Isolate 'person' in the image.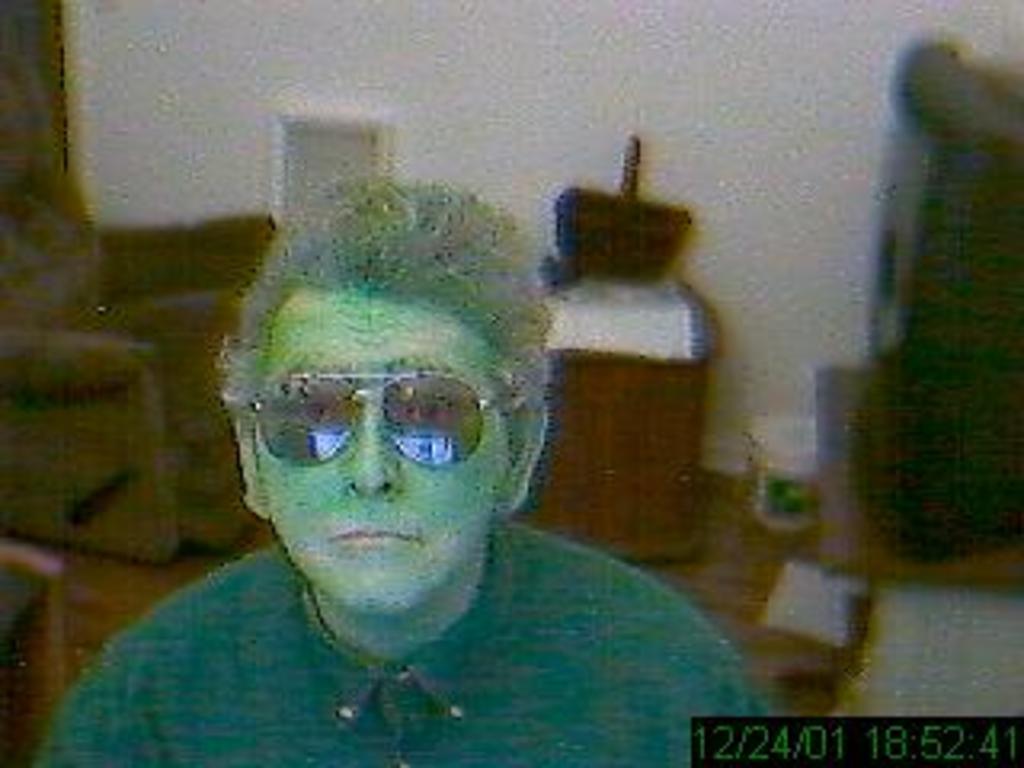
Isolated region: box=[112, 125, 685, 739].
